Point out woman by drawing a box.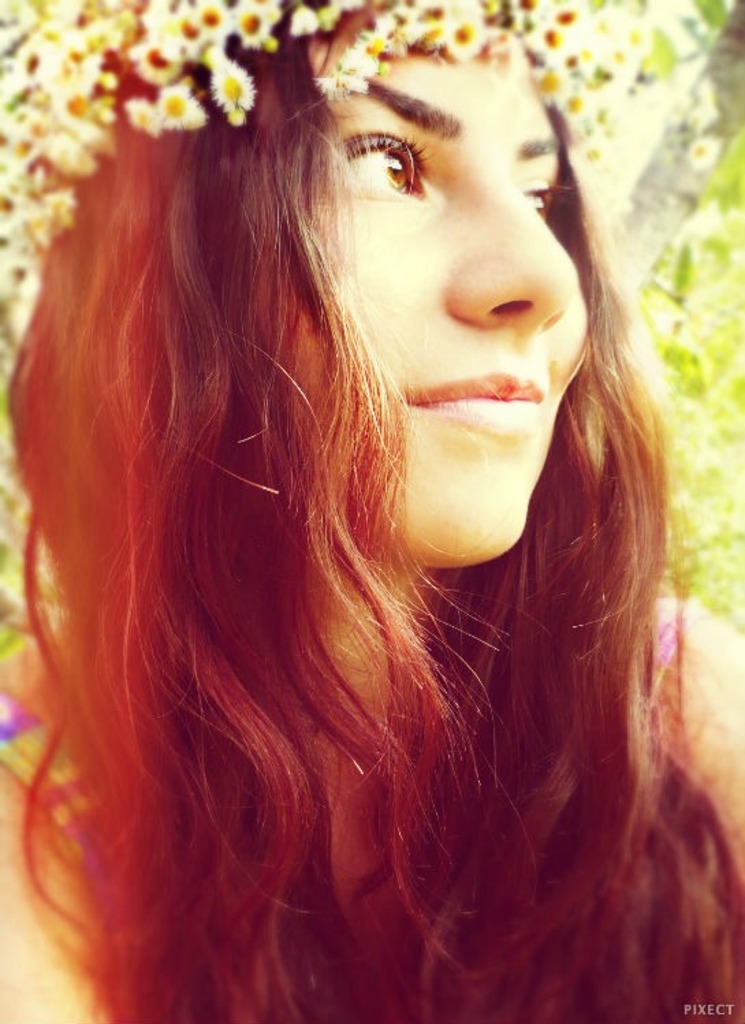
(left=8, top=16, right=715, bottom=1010).
